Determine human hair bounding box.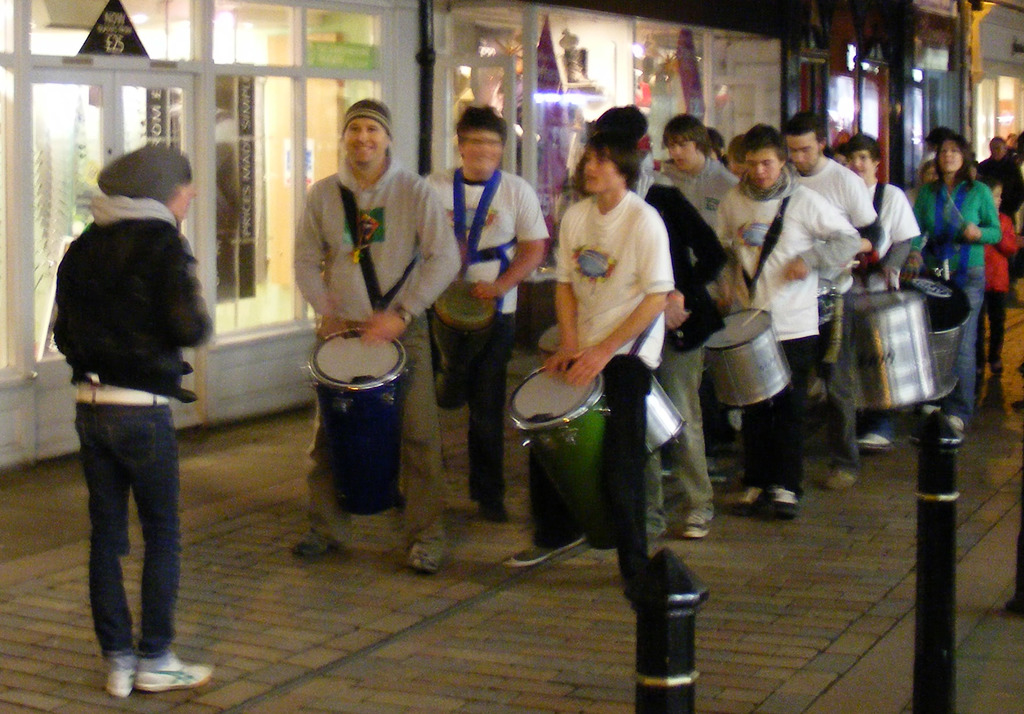
Determined: {"x1": 981, "y1": 174, "x2": 1004, "y2": 195}.
